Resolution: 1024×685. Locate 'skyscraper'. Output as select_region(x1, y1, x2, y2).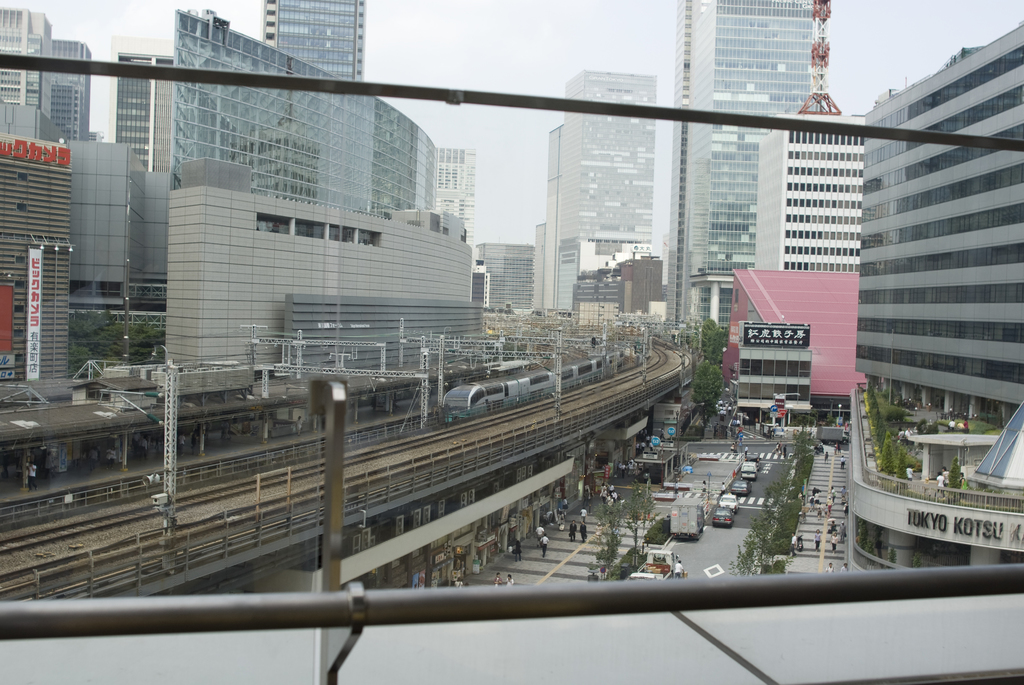
select_region(847, 25, 1017, 556).
